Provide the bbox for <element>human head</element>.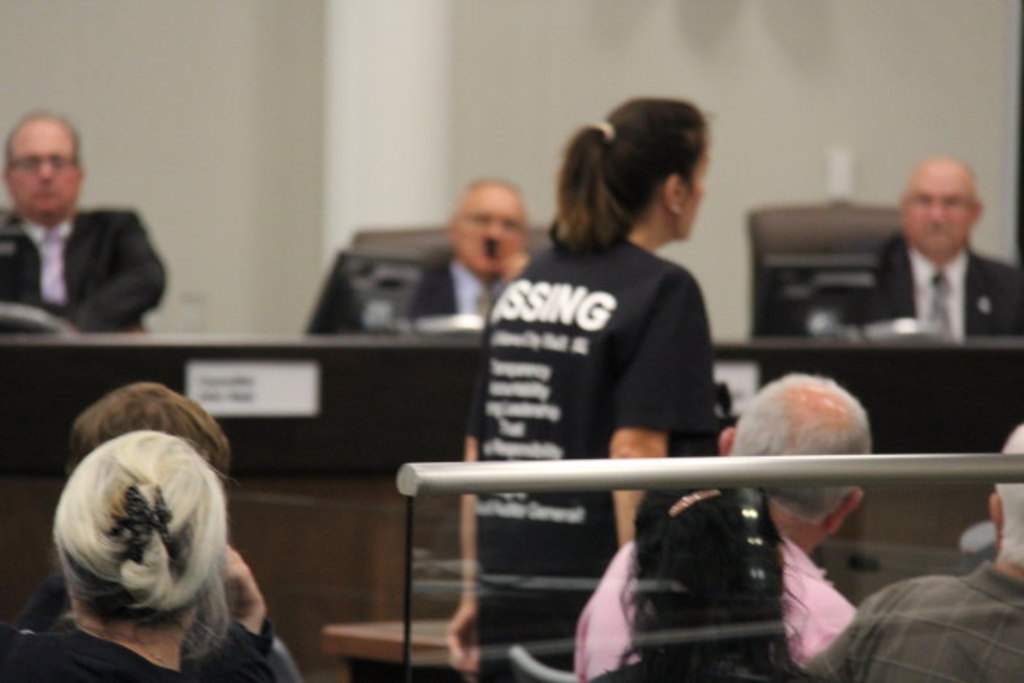
rect(448, 183, 528, 276).
